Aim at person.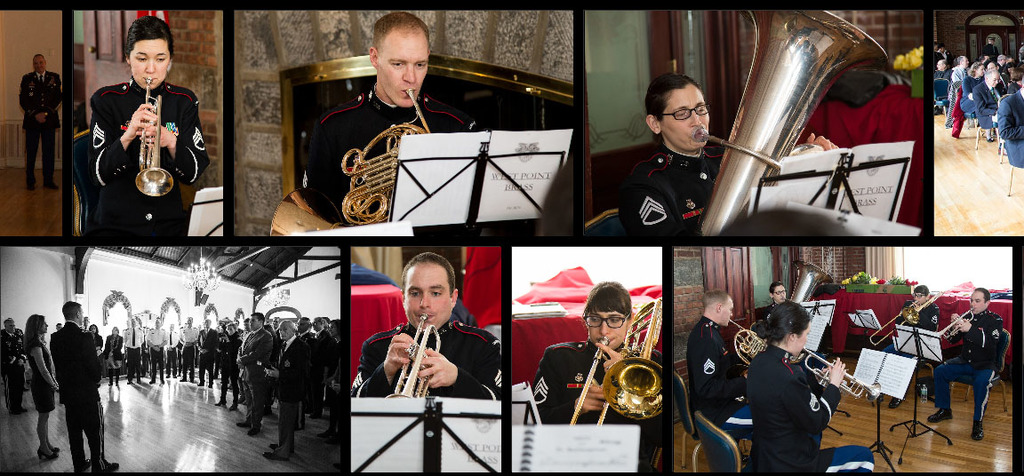
Aimed at BBox(261, 317, 308, 454).
